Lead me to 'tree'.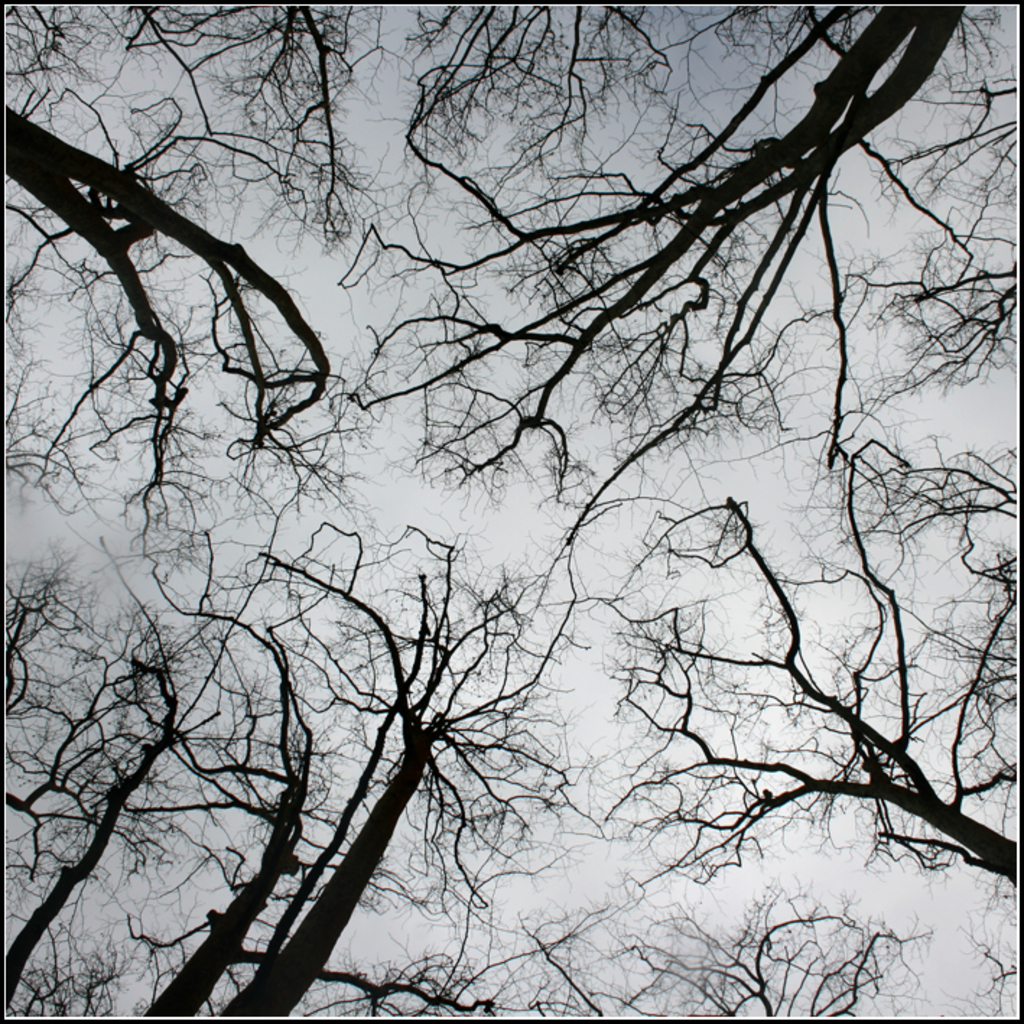
Lead to pyautogui.locateOnScreen(0, 3, 332, 491).
